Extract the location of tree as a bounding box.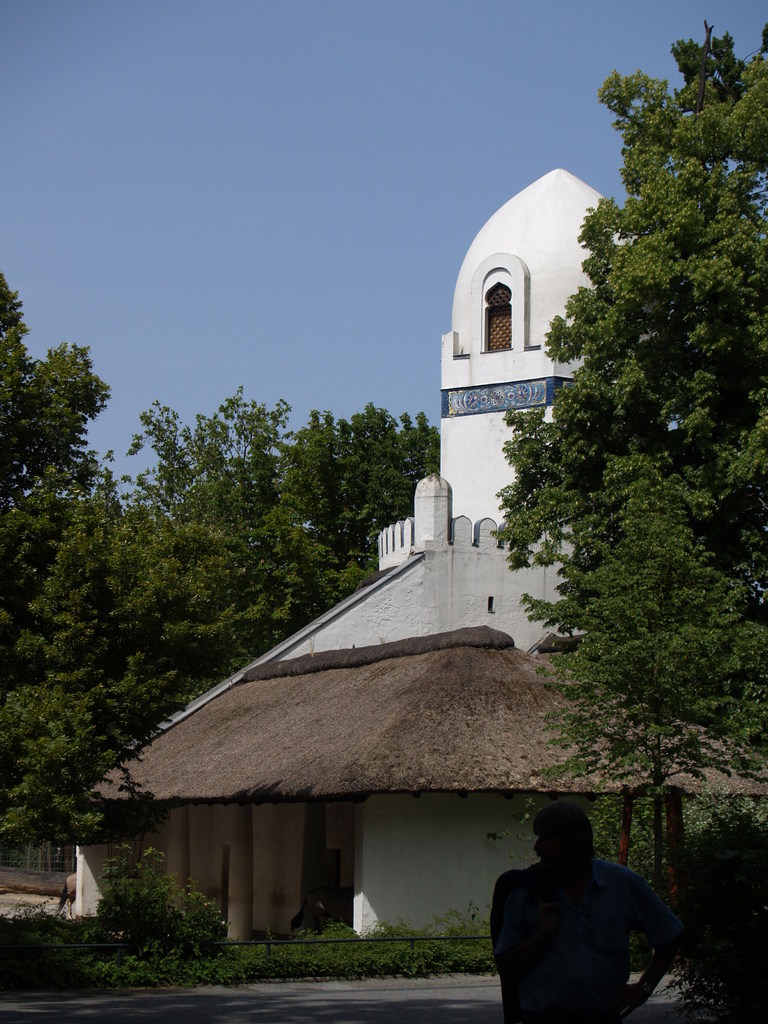
BBox(481, 13, 767, 789).
